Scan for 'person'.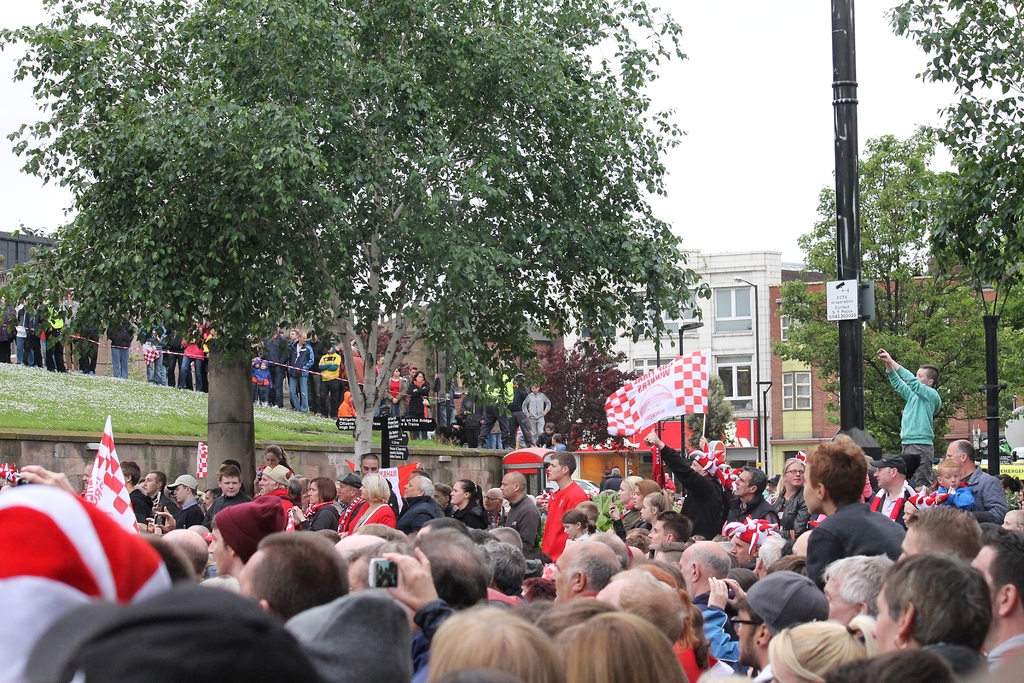
Scan result: 545,457,597,575.
